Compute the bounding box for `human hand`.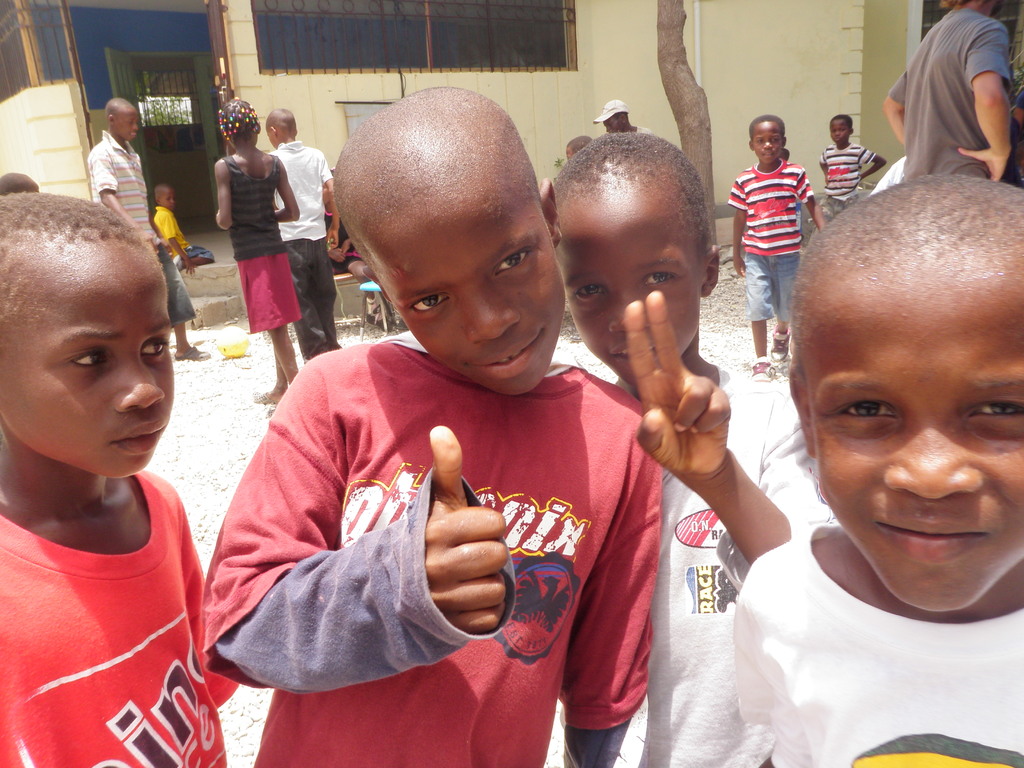
Rect(183, 261, 199, 275).
